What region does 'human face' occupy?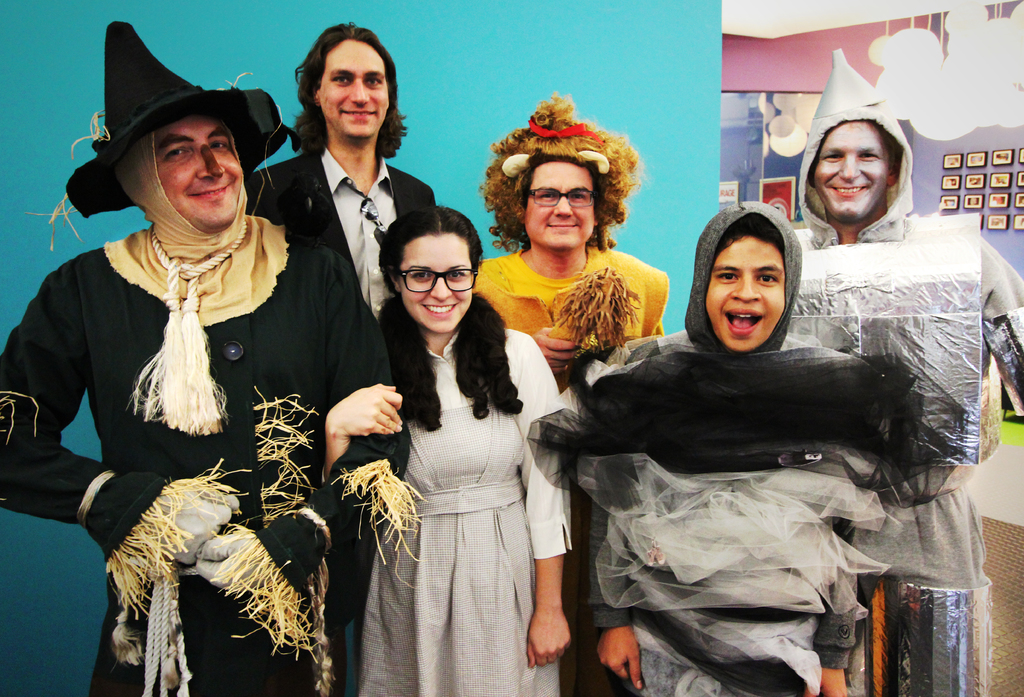
707, 238, 786, 357.
